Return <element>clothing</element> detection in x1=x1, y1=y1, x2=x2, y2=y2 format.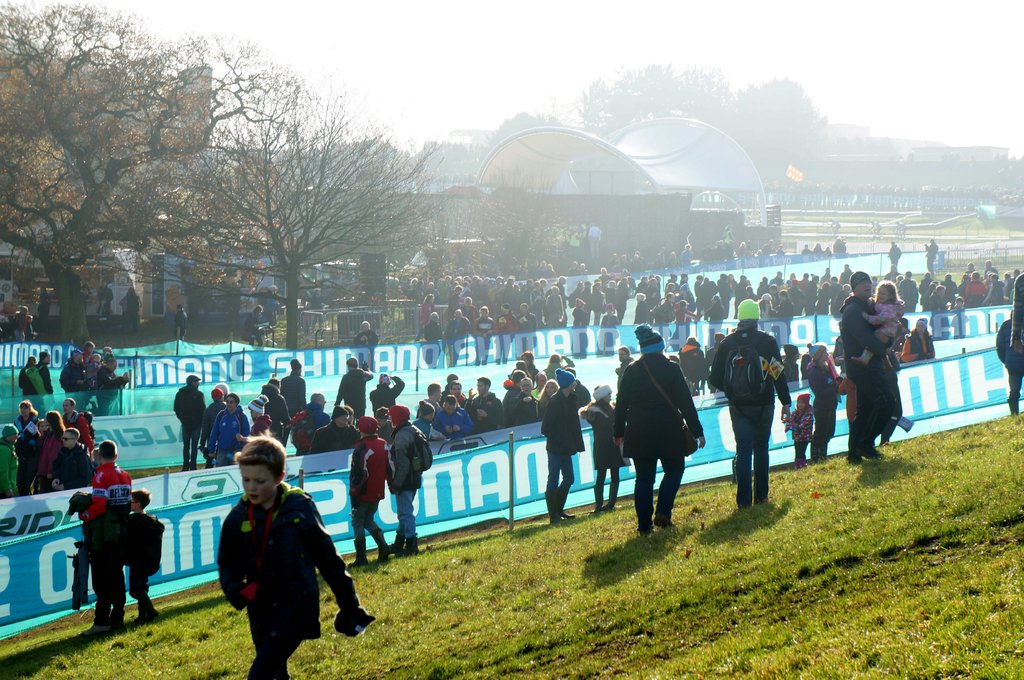
x1=58, y1=438, x2=84, y2=497.
